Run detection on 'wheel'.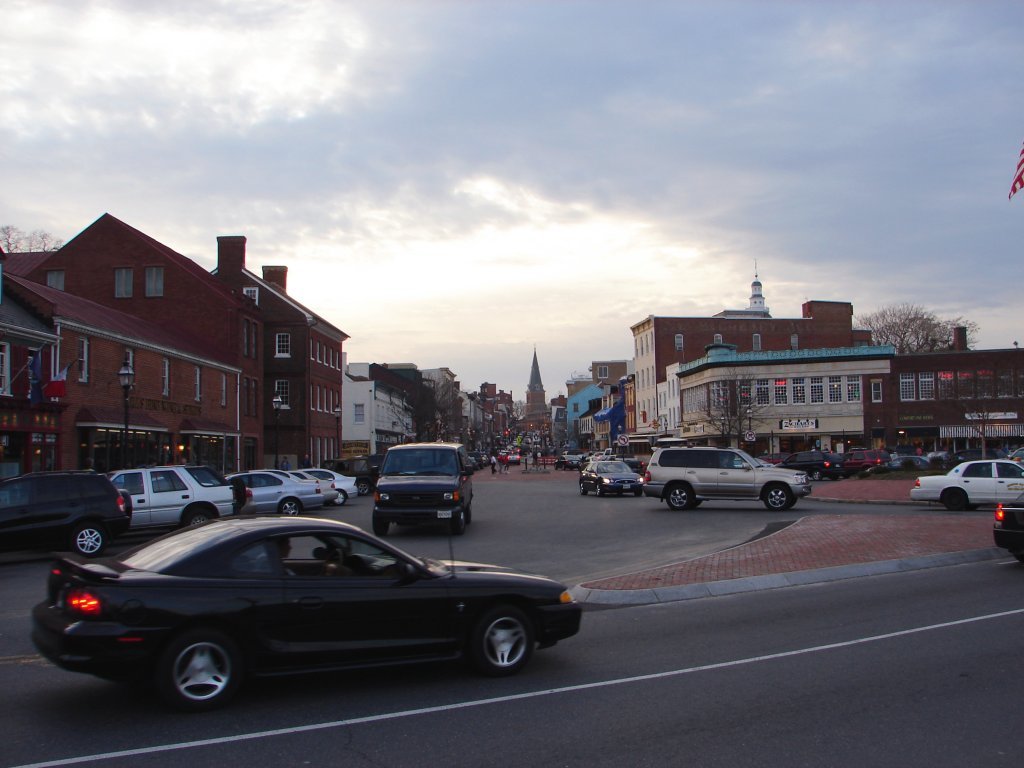
Result: rect(74, 521, 105, 556).
